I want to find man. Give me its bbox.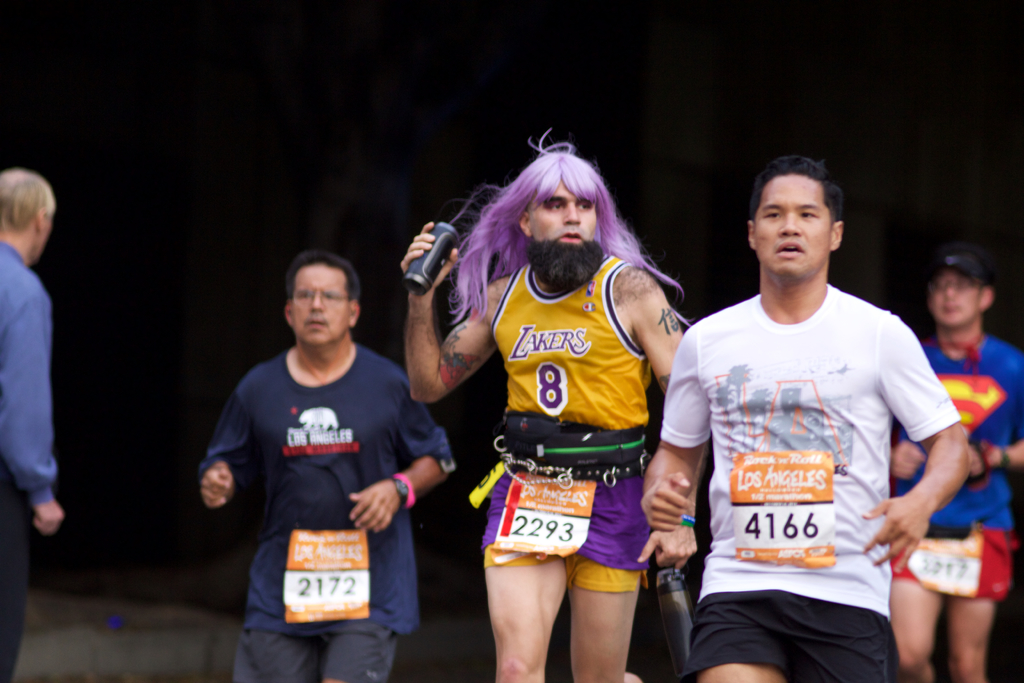
<bbox>173, 249, 452, 658</bbox>.
